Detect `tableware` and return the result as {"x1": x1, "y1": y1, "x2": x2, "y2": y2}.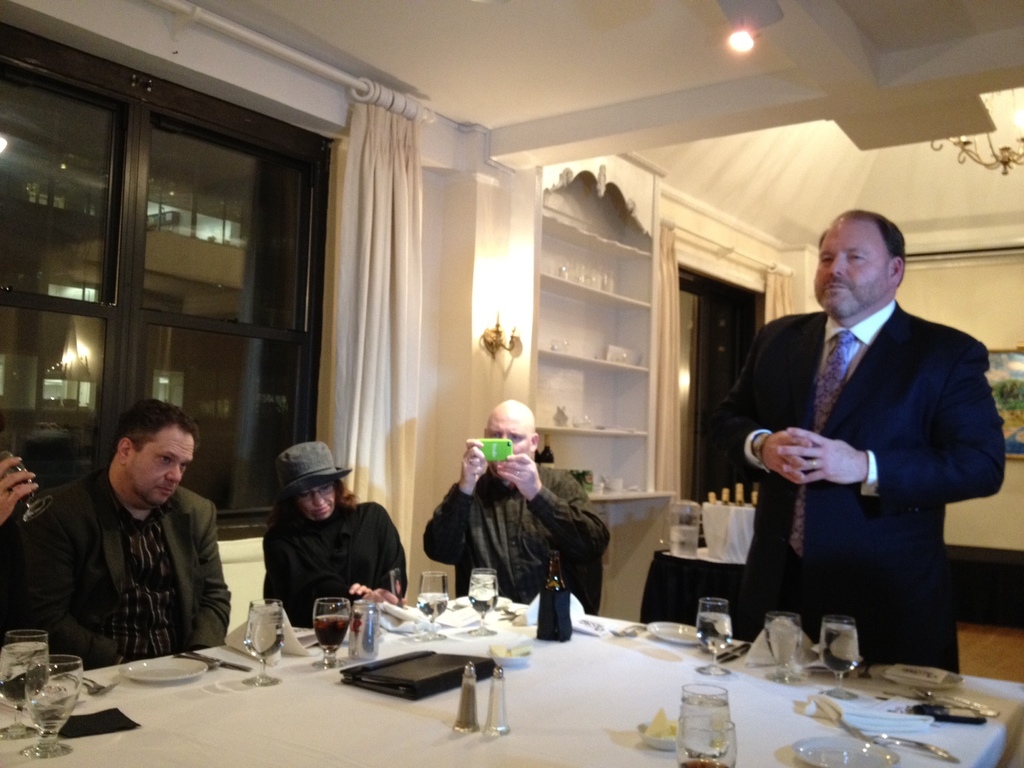
{"x1": 586, "y1": 266, "x2": 599, "y2": 289}.
